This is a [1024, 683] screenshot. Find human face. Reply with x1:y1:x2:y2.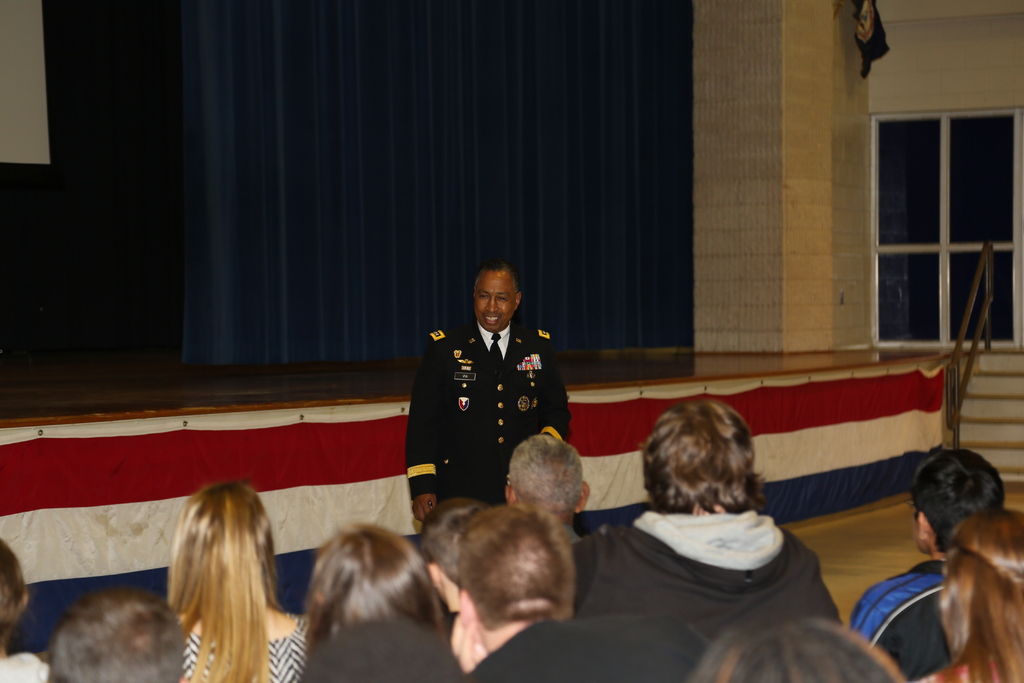
477:270:512:333.
